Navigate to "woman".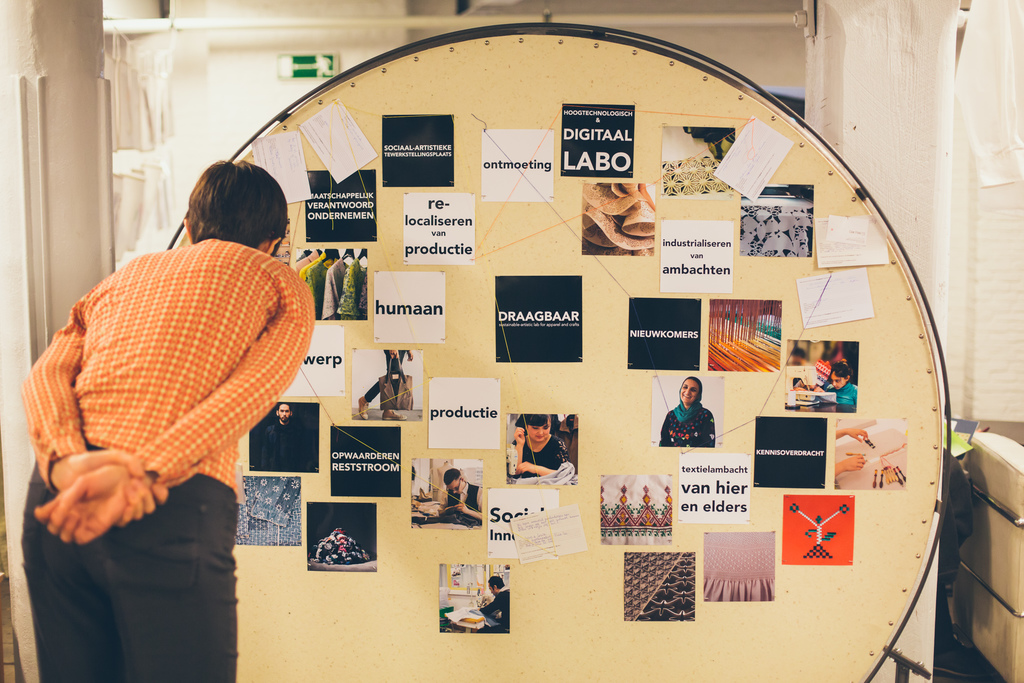
Navigation target: {"x1": 504, "y1": 413, "x2": 571, "y2": 477}.
